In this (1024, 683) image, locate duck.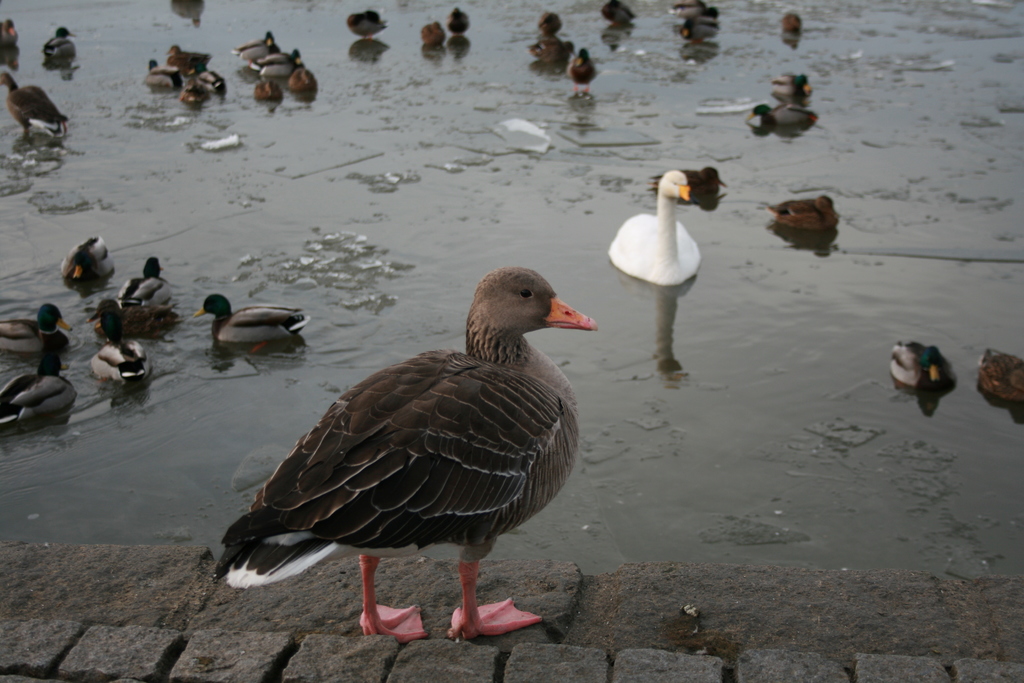
Bounding box: box(211, 256, 610, 638).
